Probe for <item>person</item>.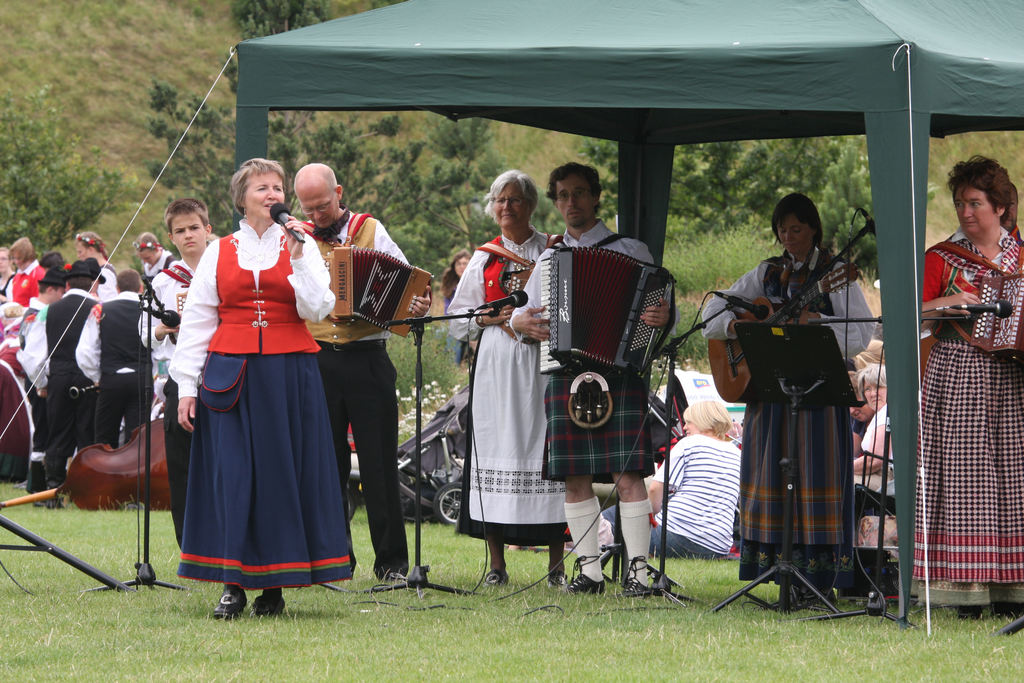
Probe result: [left=165, top=158, right=353, bottom=616].
